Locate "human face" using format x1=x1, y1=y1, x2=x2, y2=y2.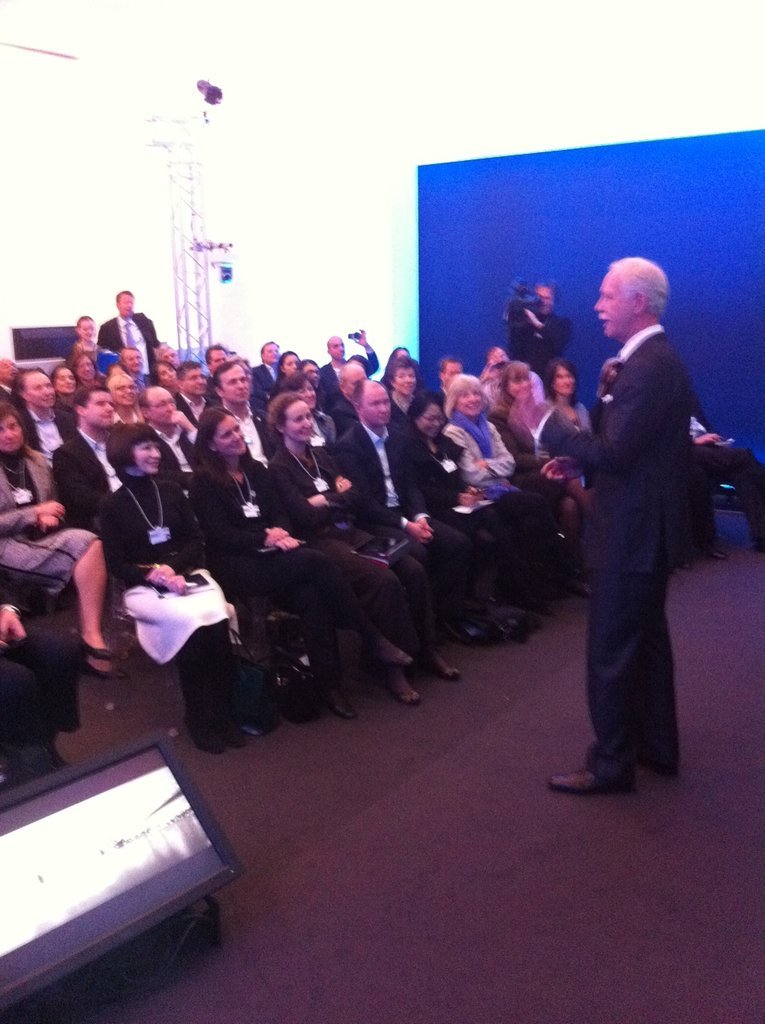
x1=342, y1=361, x2=367, y2=403.
